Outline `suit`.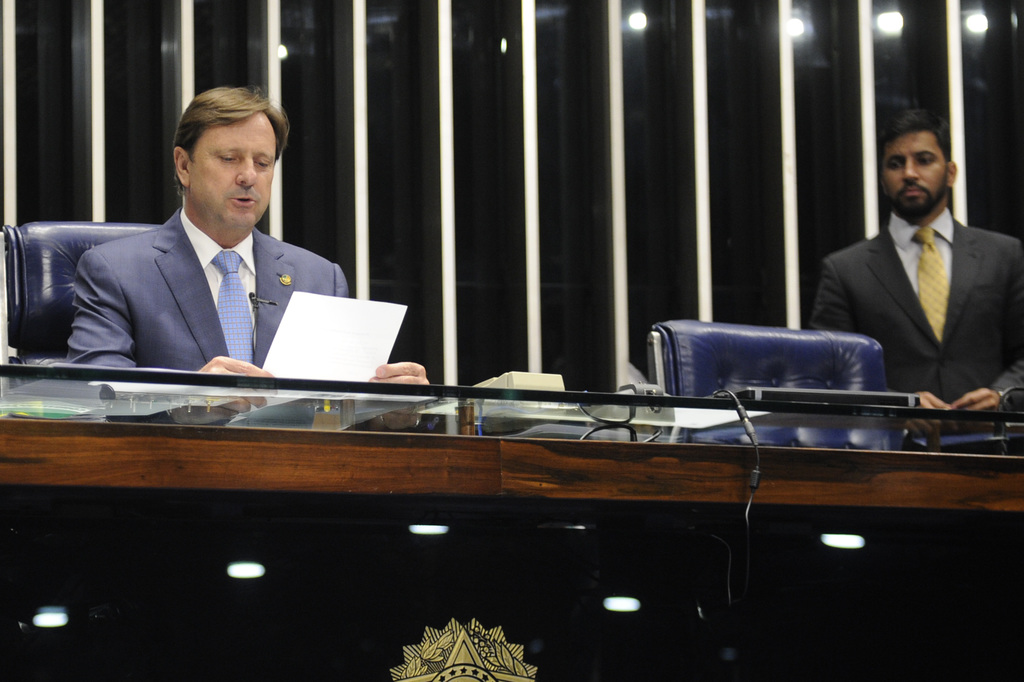
Outline: 808/209/1023/446.
